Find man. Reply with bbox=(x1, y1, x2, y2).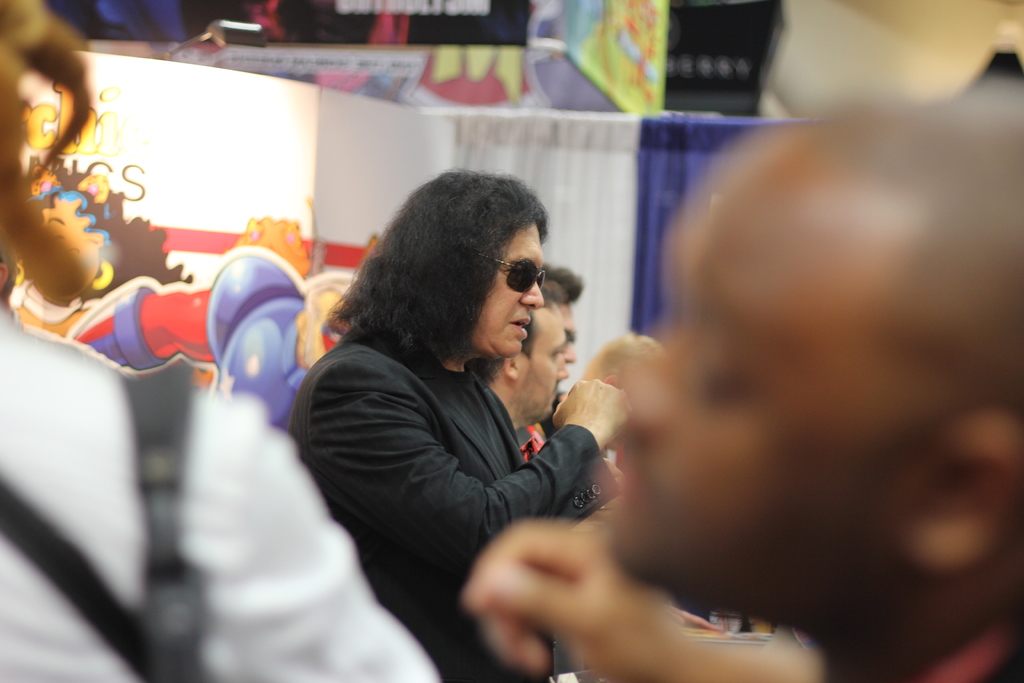
bbox=(279, 169, 646, 682).
